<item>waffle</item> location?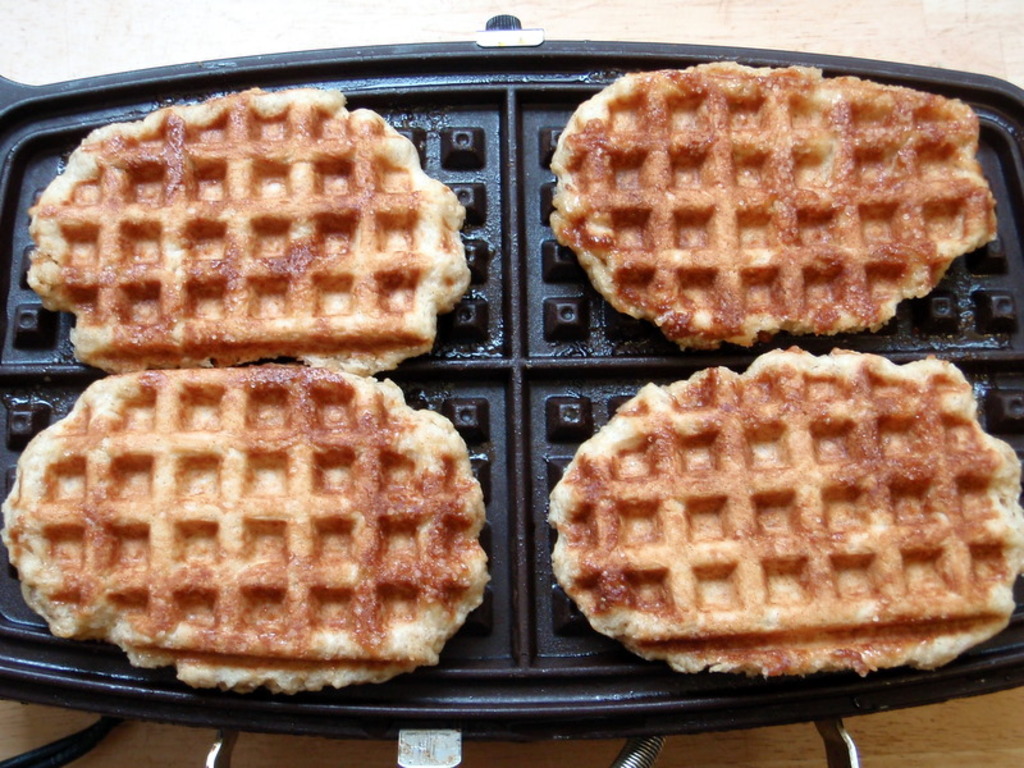
550:58:996:357
